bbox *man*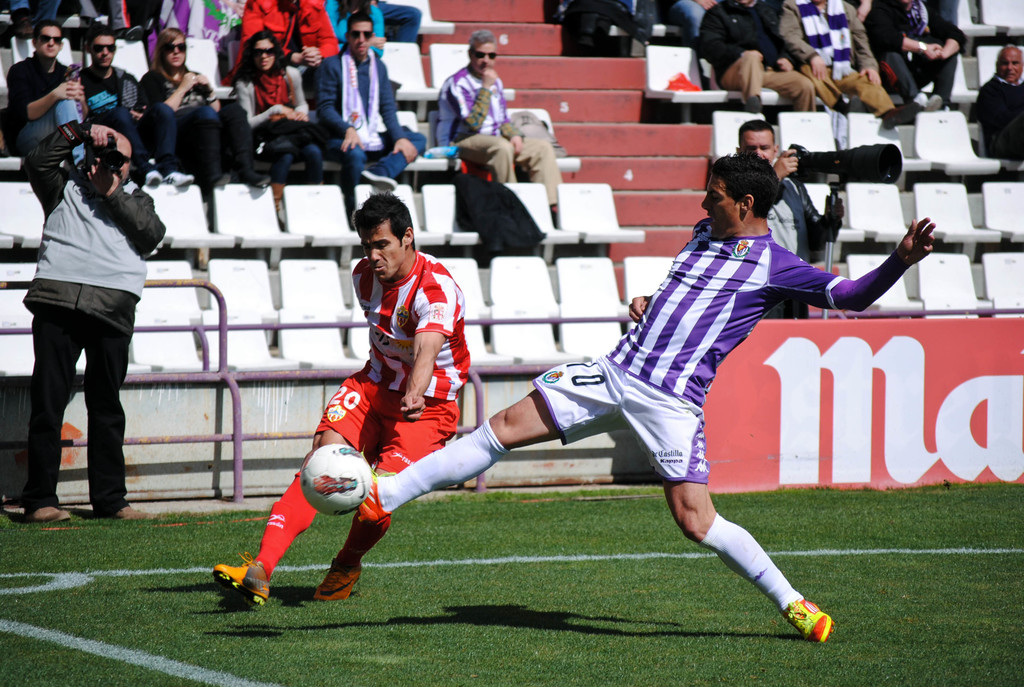
{"x1": 974, "y1": 43, "x2": 1023, "y2": 163}
